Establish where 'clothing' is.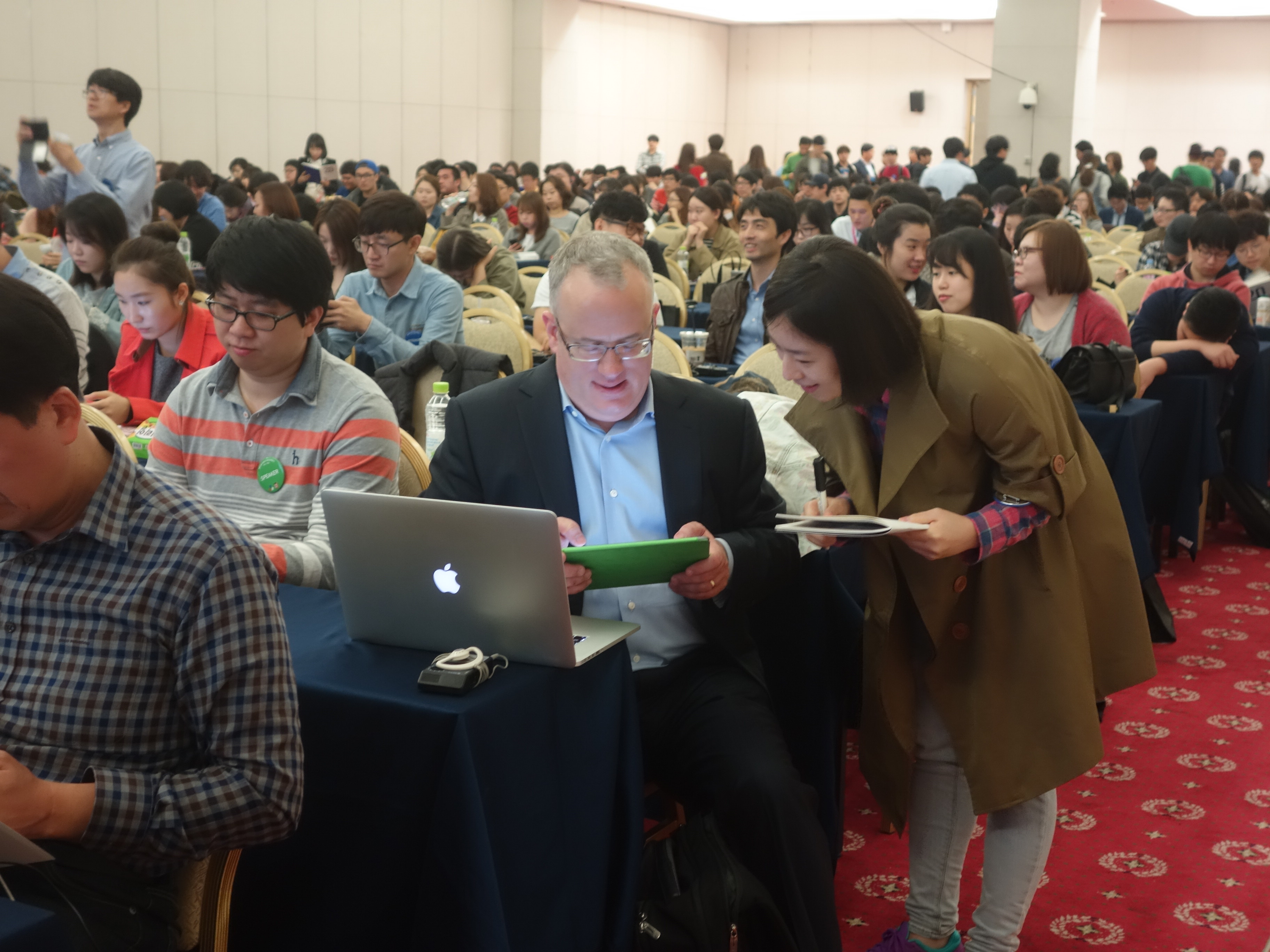
Established at bbox=(49, 116, 139, 206).
